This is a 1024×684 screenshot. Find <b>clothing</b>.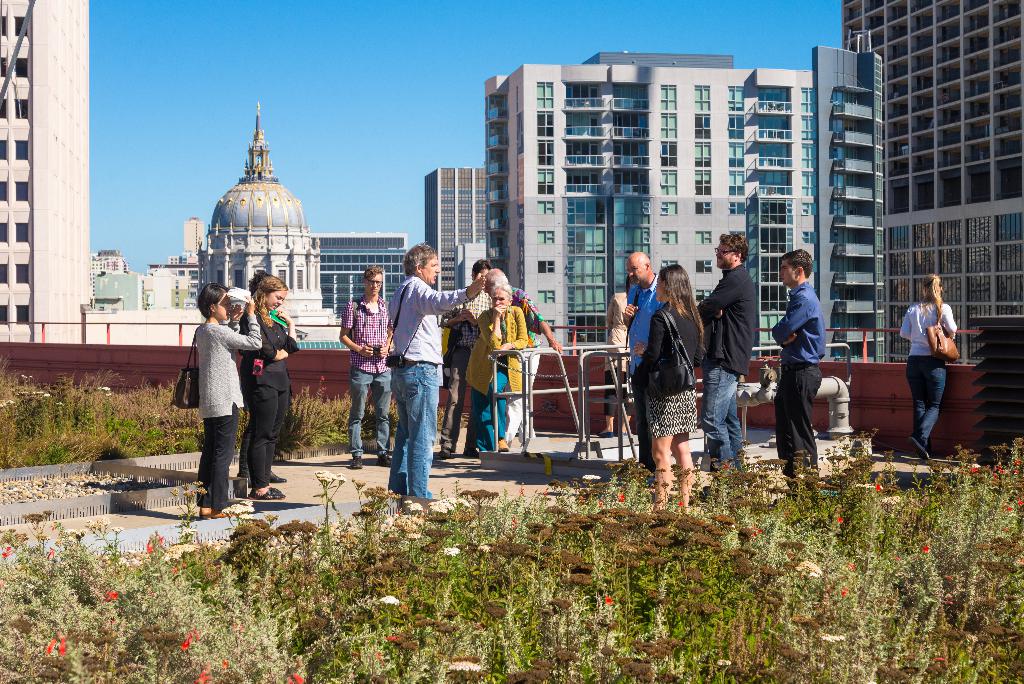
Bounding box: bbox=(627, 283, 658, 485).
